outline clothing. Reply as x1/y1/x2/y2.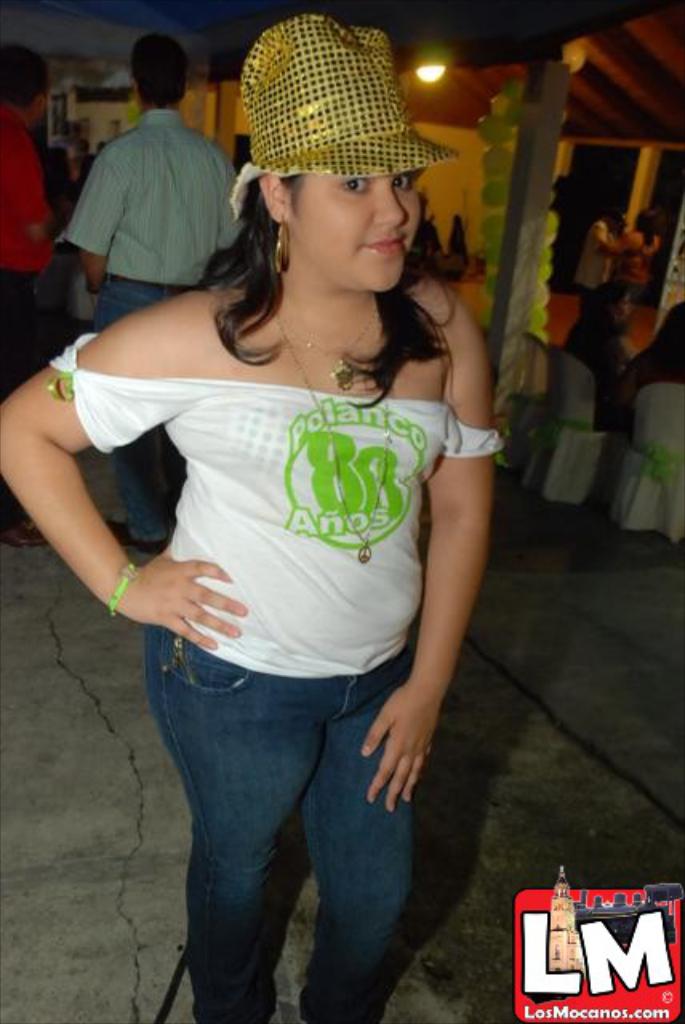
579/211/607/294.
